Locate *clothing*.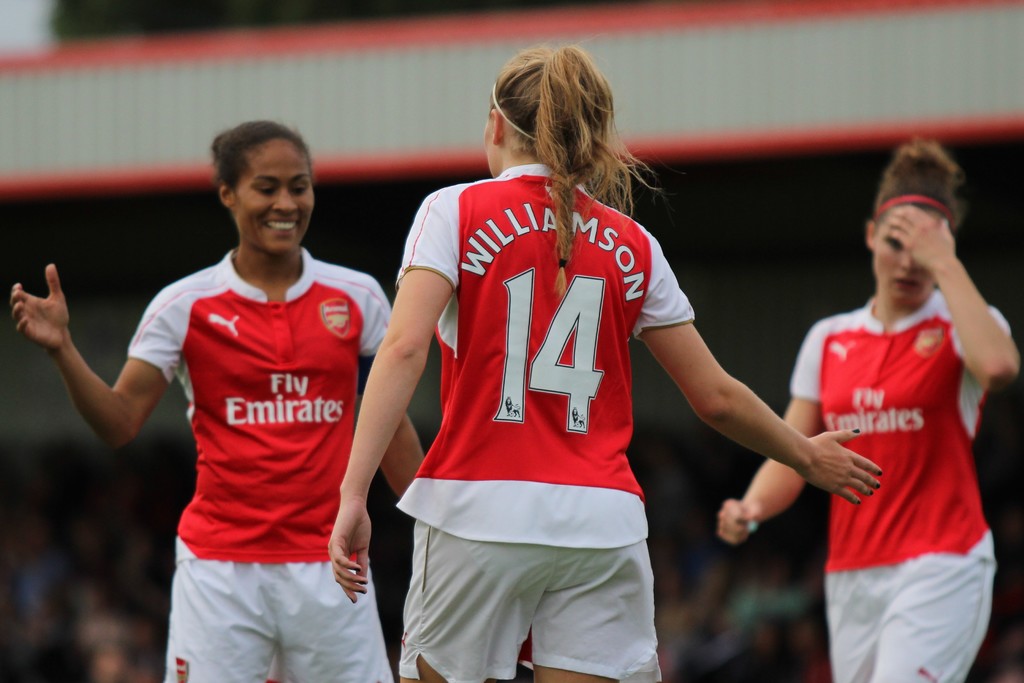
Bounding box: 120, 247, 396, 680.
